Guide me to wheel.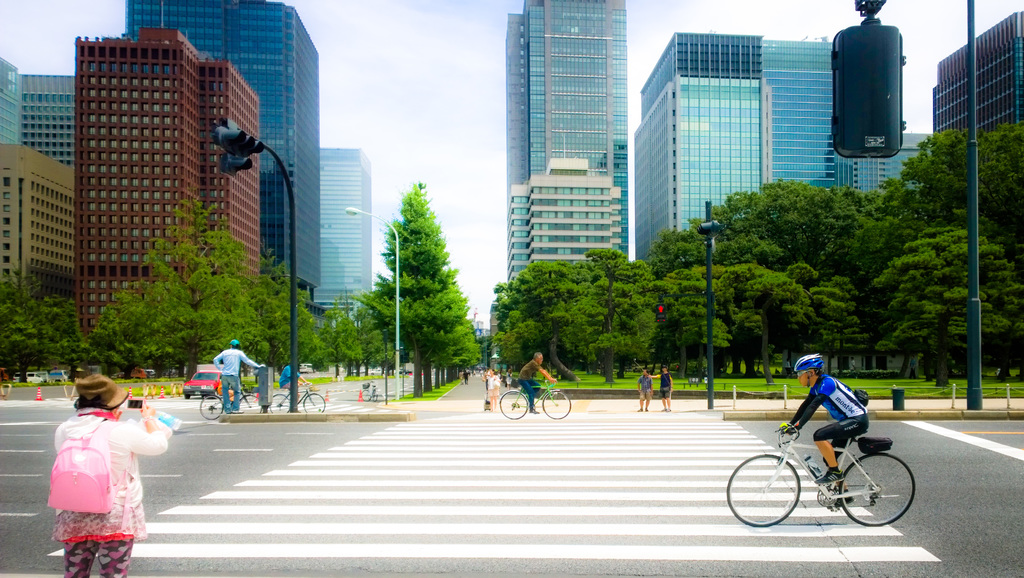
Guidance: 842, 461, 905, 532.
